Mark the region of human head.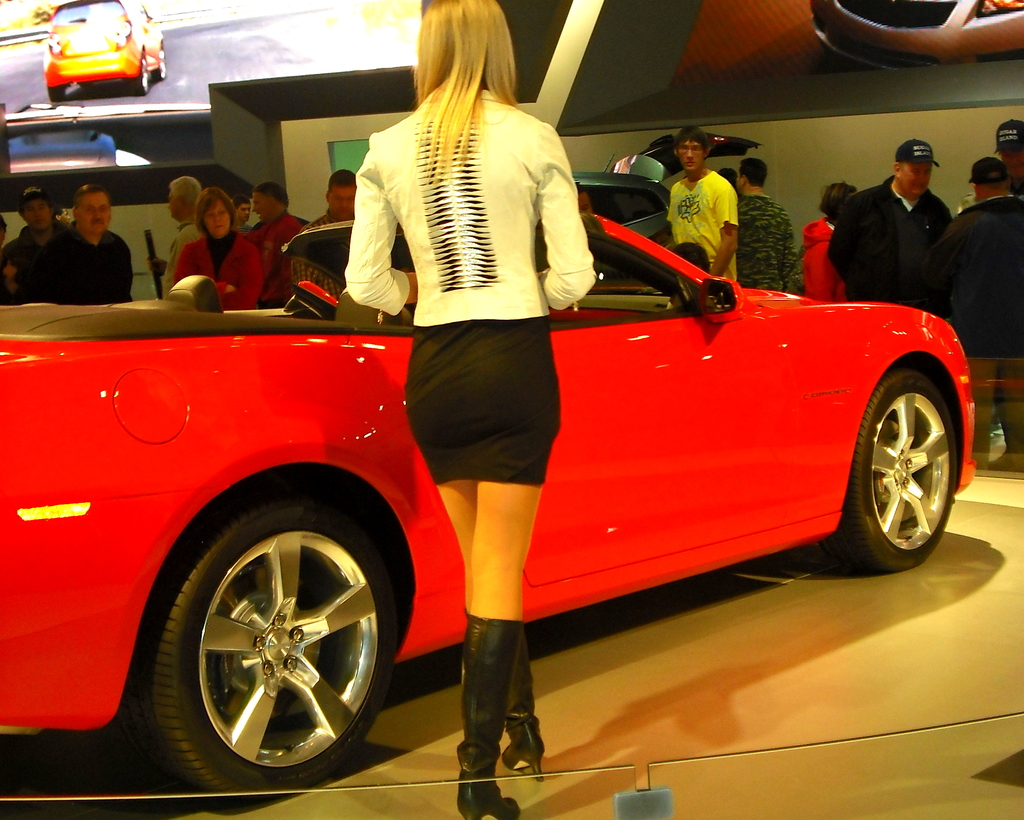
Region: x1=573, y1=186, x2=593, y2=211.
